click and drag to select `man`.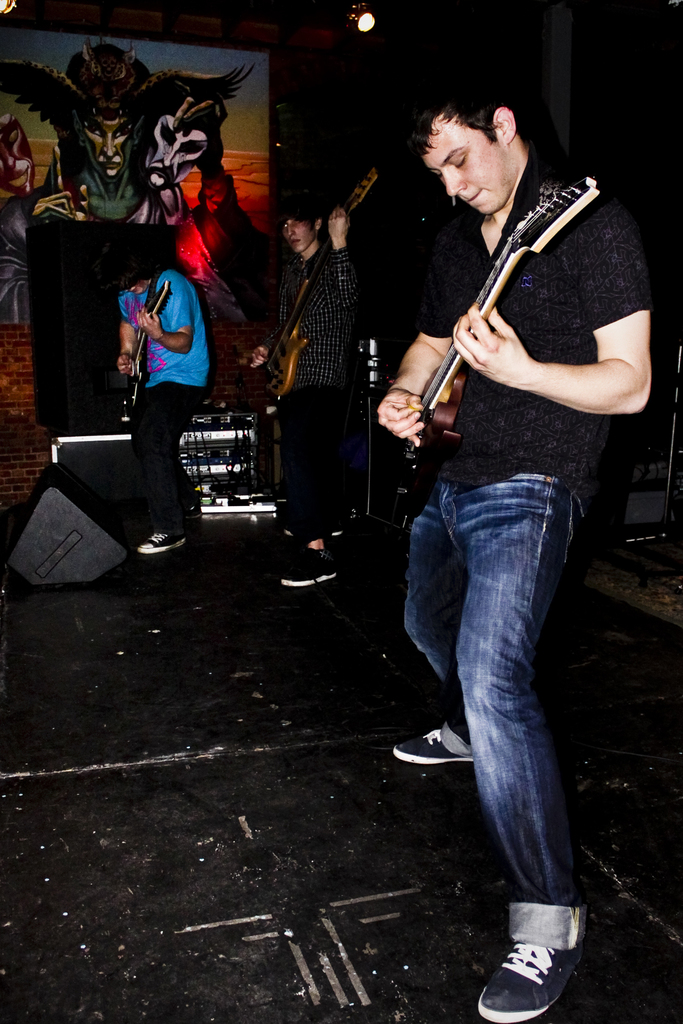
Selection: (x1=356, y1=86, x2=649, y2=972).
